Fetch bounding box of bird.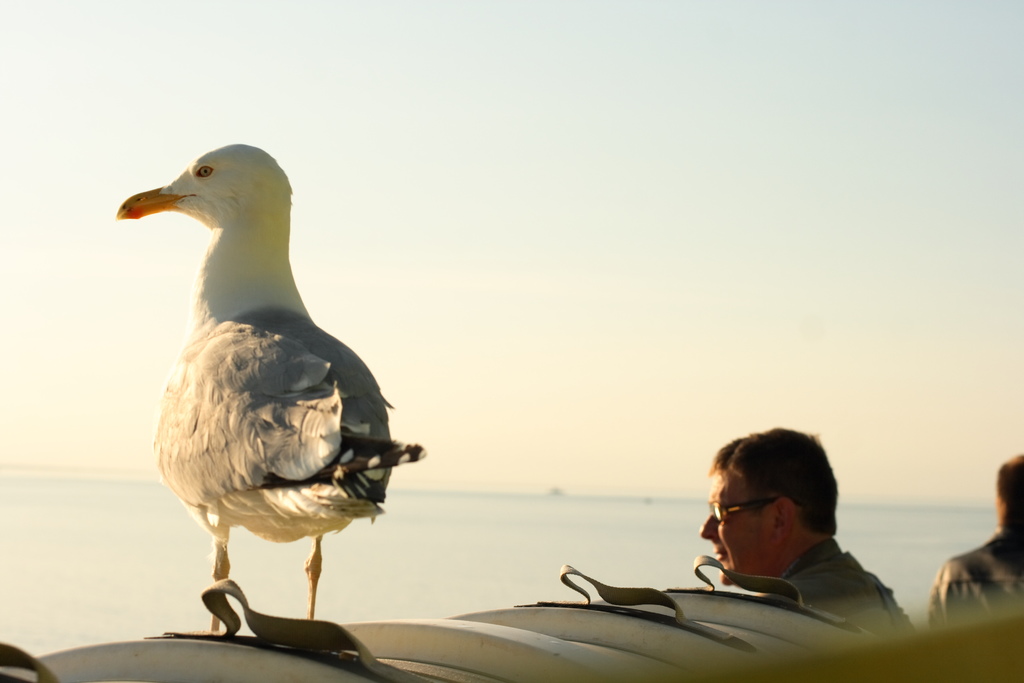
Bbox: (left=112, top=176, right=408, bottom=652).
